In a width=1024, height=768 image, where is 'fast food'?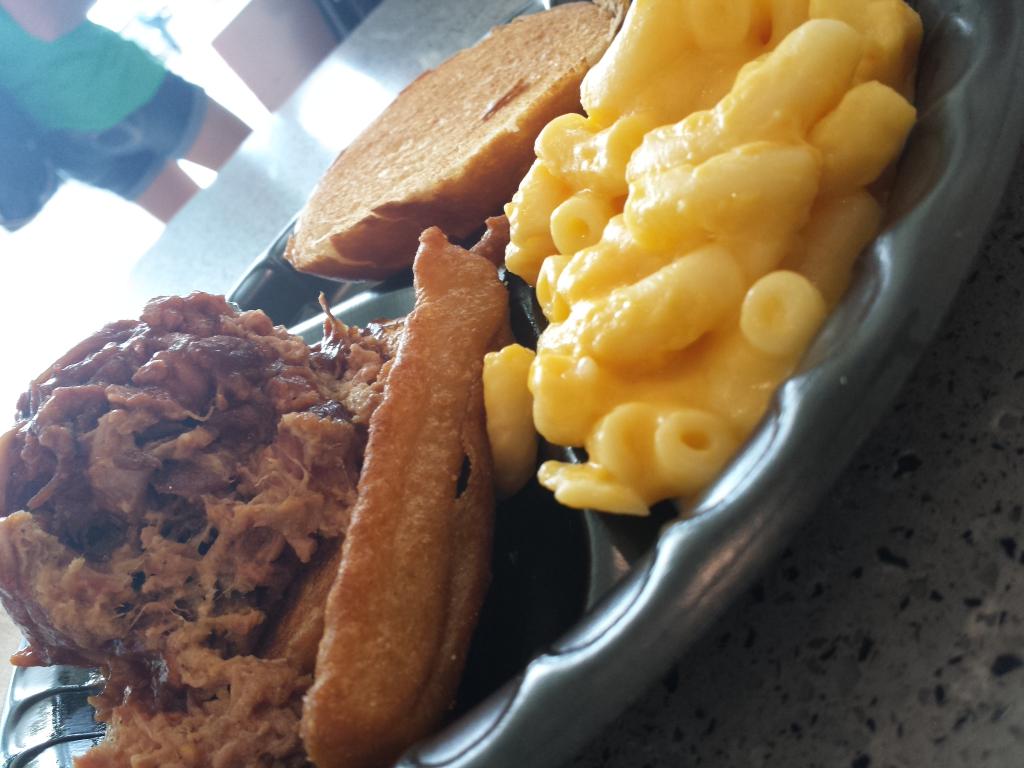
109 8 885 725.
